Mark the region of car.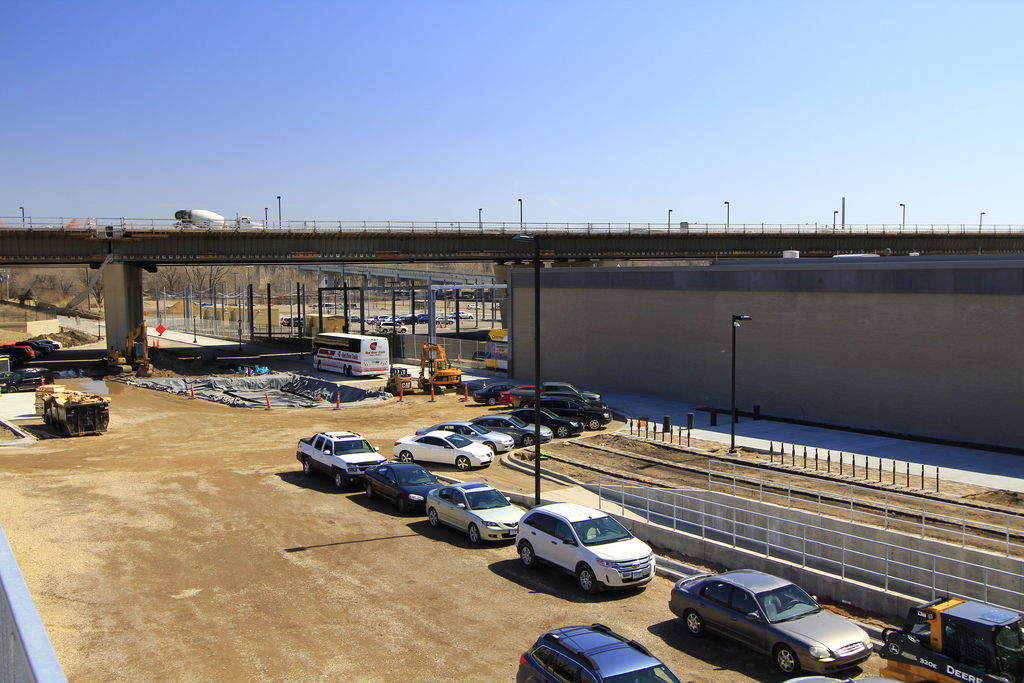
Region: l=515, t=503, r=657, b=589.
